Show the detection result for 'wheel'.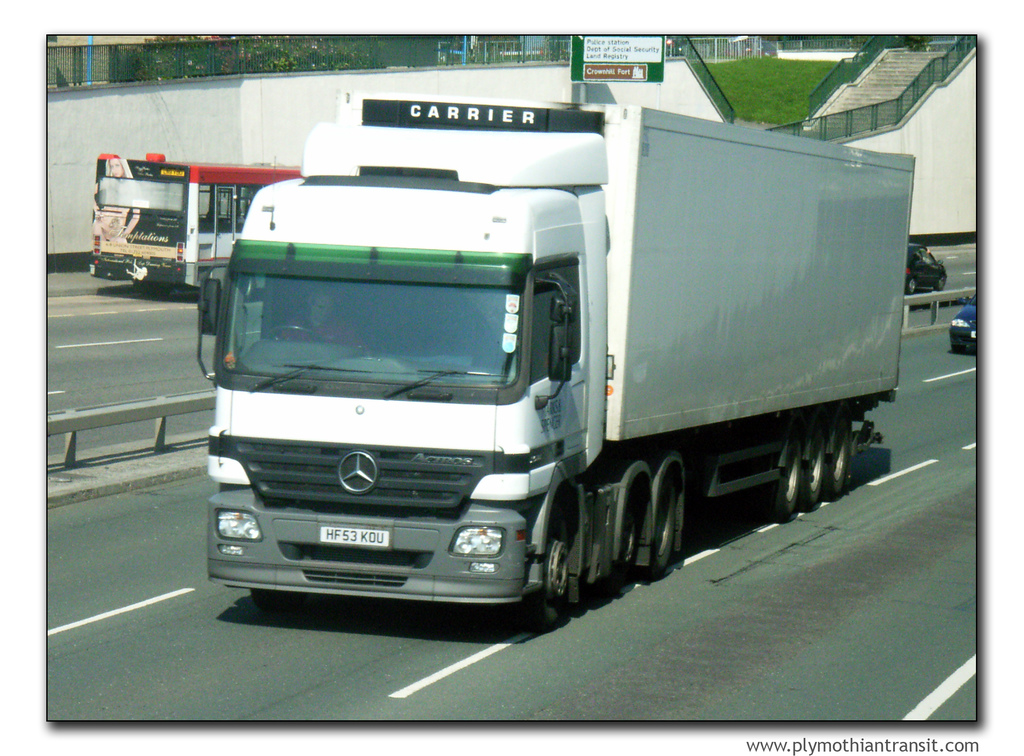
region(908, 278, 916, 295).
